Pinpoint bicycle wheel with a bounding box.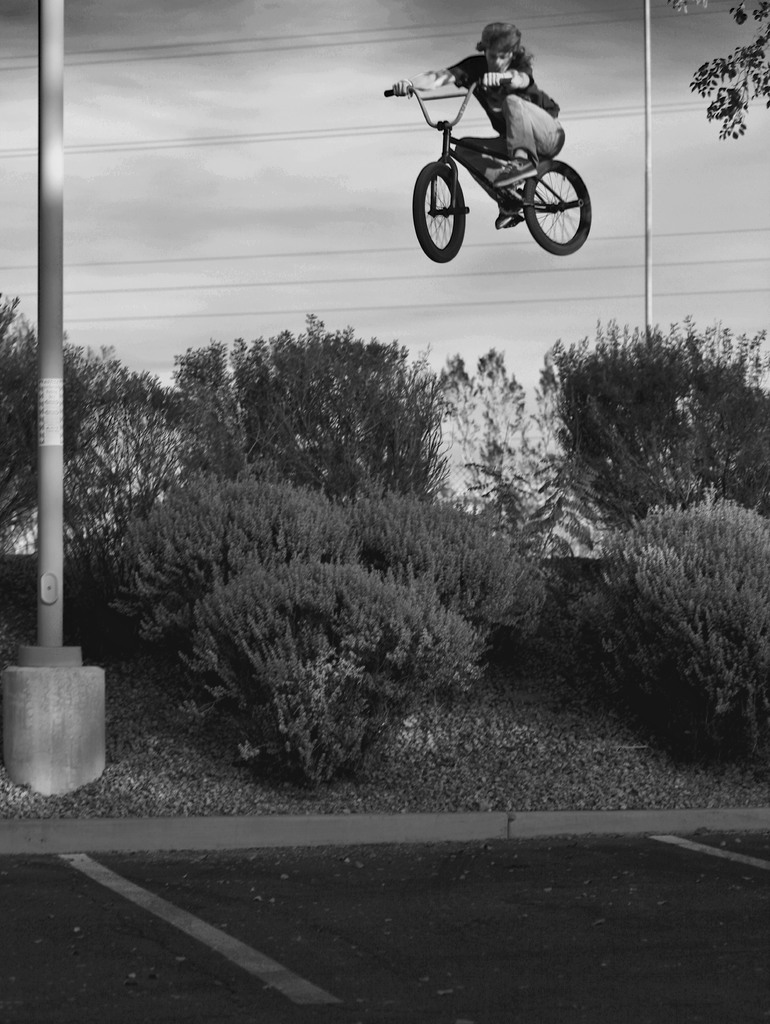
<bbox>525, 162, 590, 257</bbox>.
